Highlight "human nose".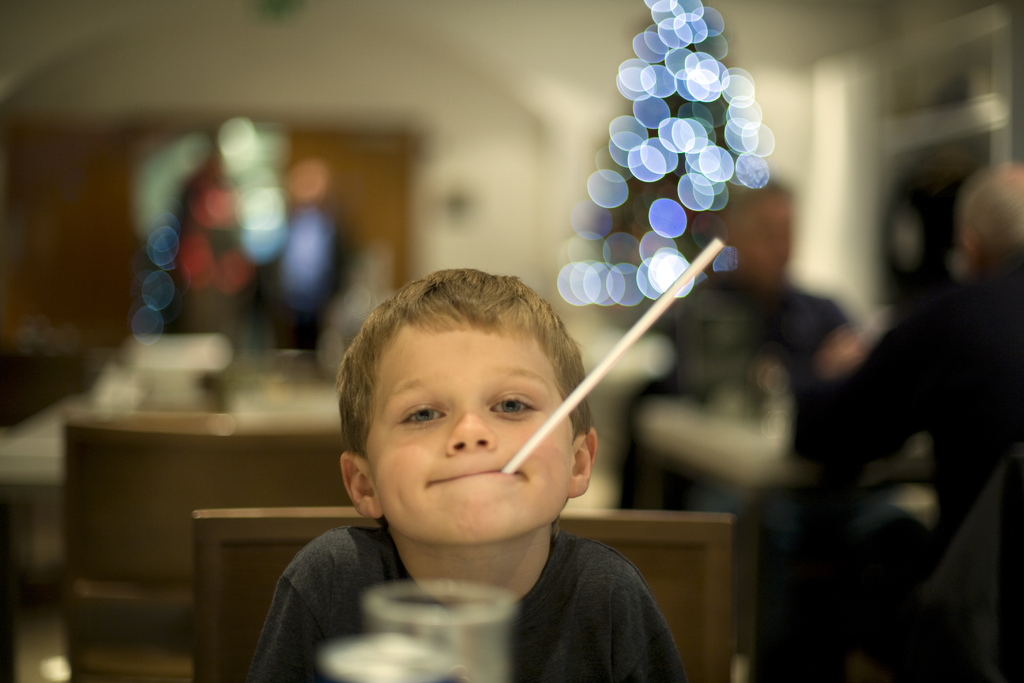
Highlighted region: Rect(444, 405, 495, 456).
